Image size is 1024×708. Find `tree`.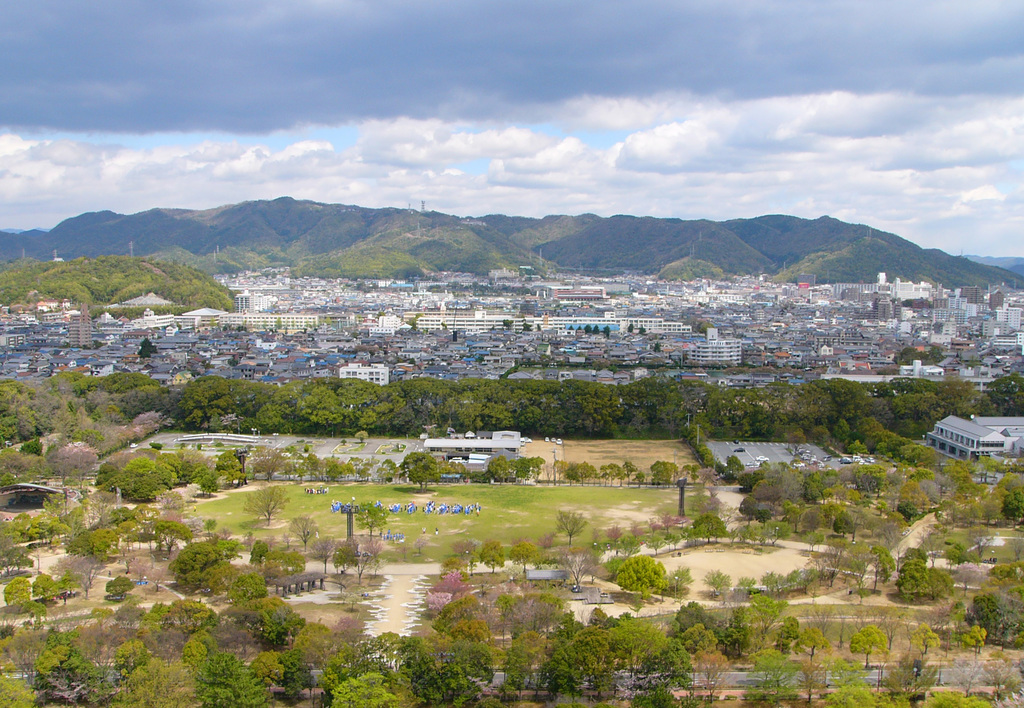
{"x1": 59, "y1": 569, "x2": 106, "y2": 613}.
